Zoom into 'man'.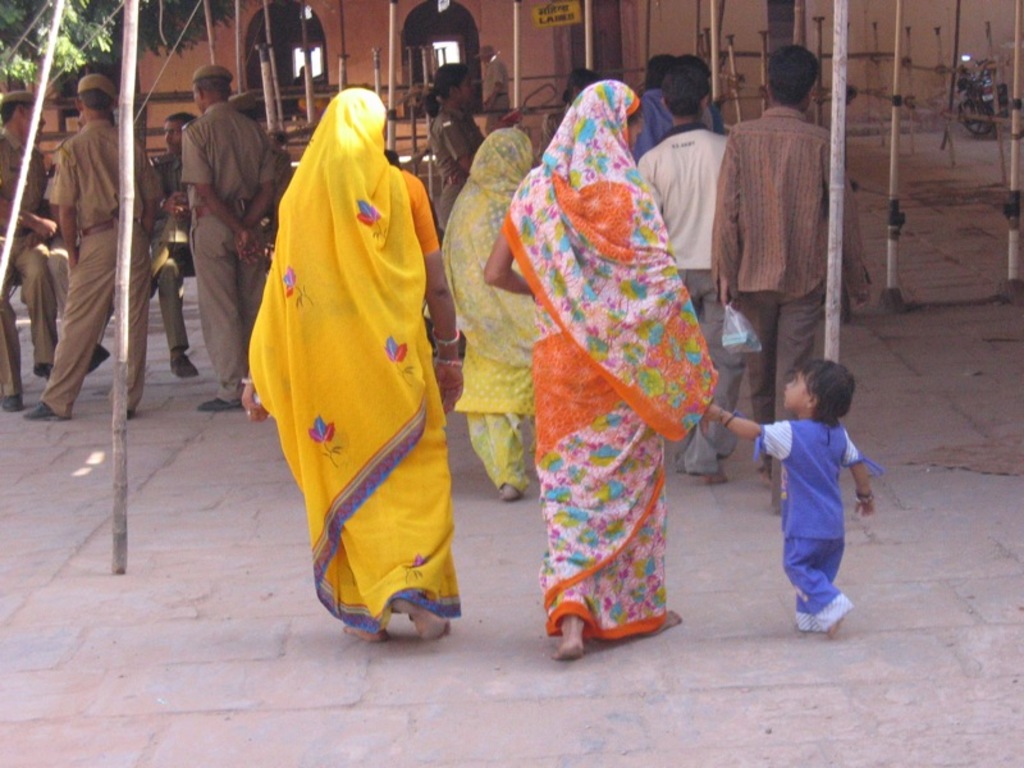
Zoom target: <region>150, 109, 206, 383</region>.
